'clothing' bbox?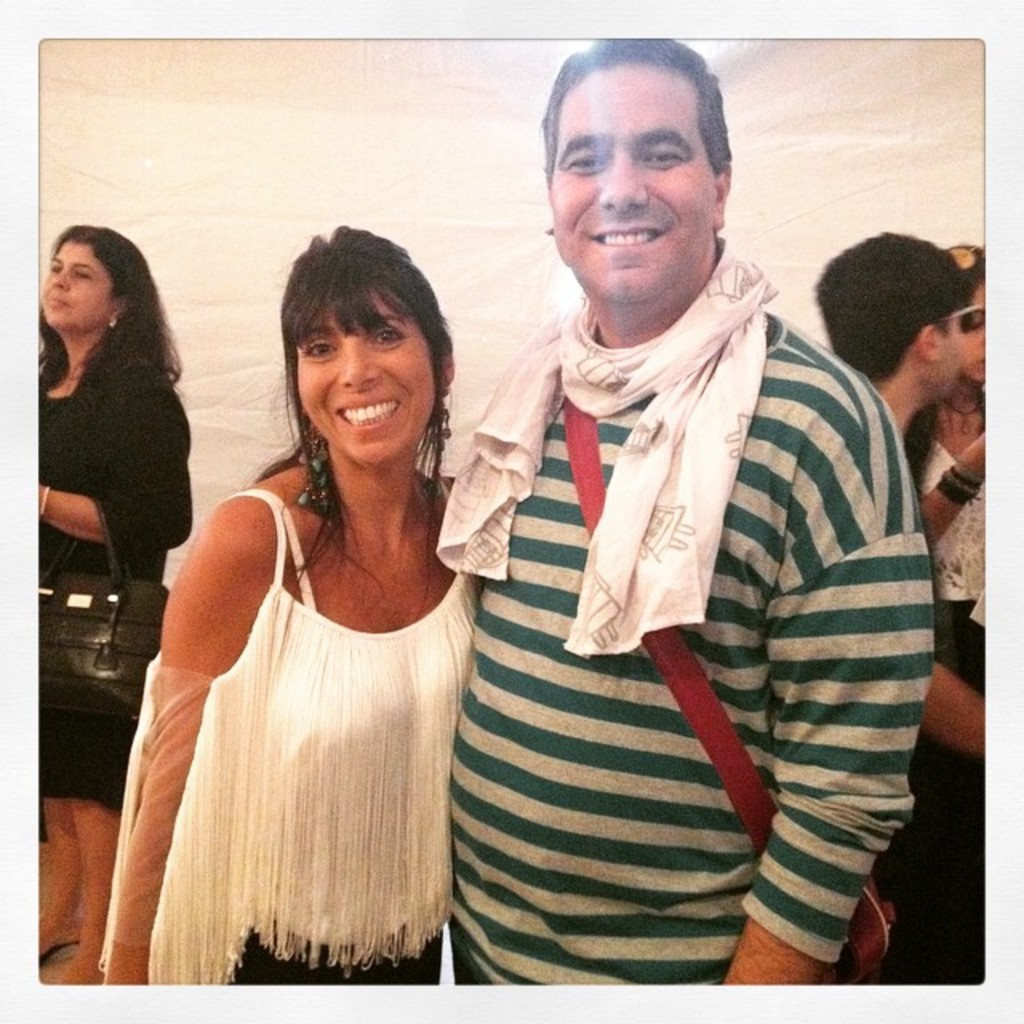
x1=418 y1=192 x2=931 y2=978
